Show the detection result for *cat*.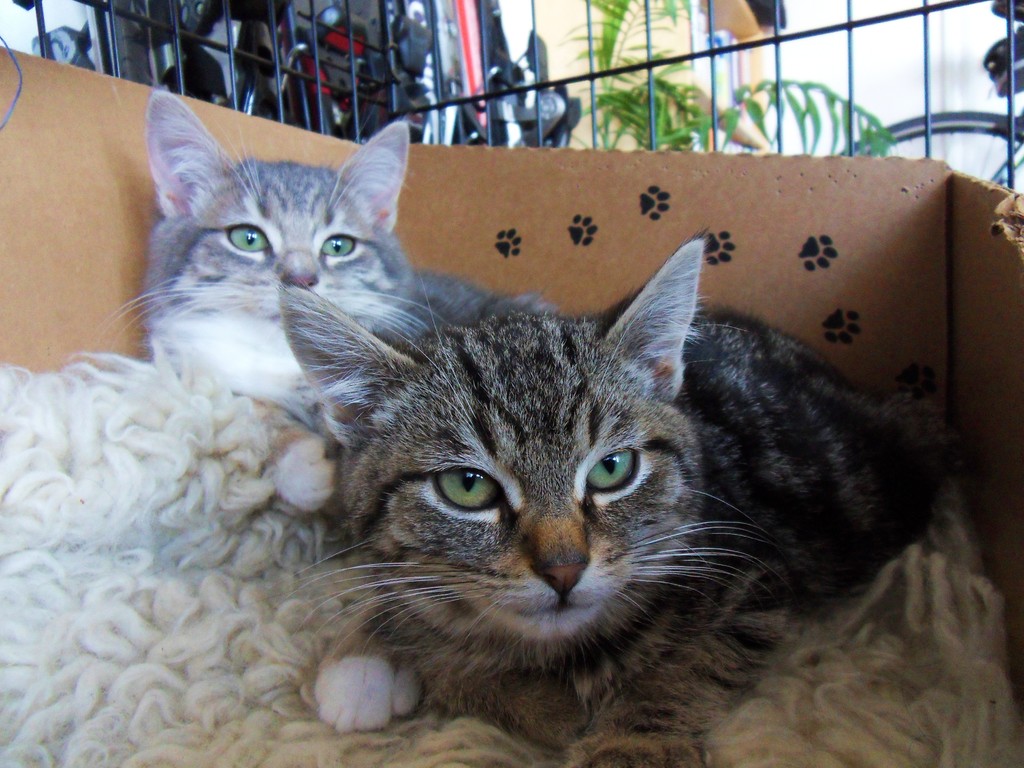
rect(269, 224, 950, 766).
